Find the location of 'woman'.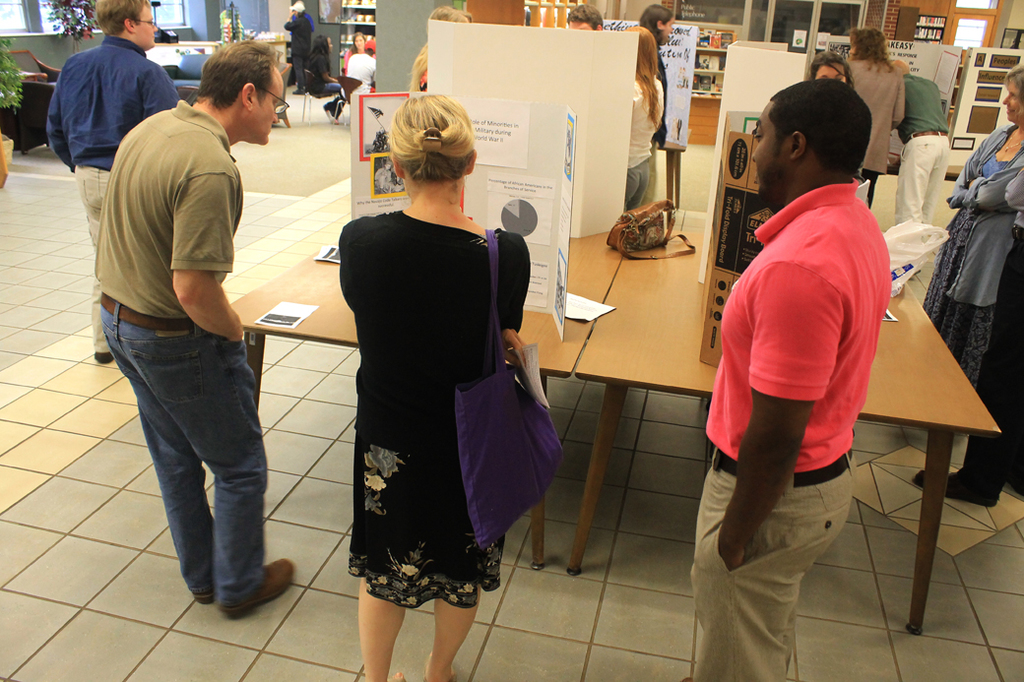
Location: 918 62 1023 416.
